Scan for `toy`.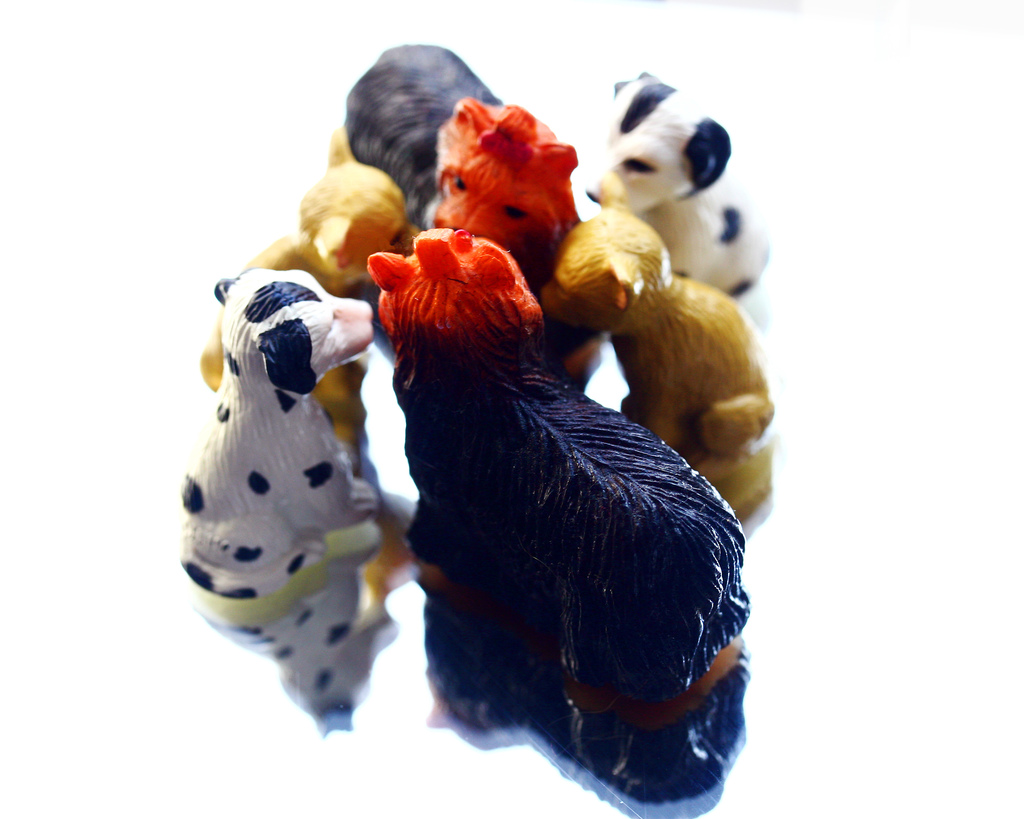
Scan result: Rect(540, 165, 774, 541).
